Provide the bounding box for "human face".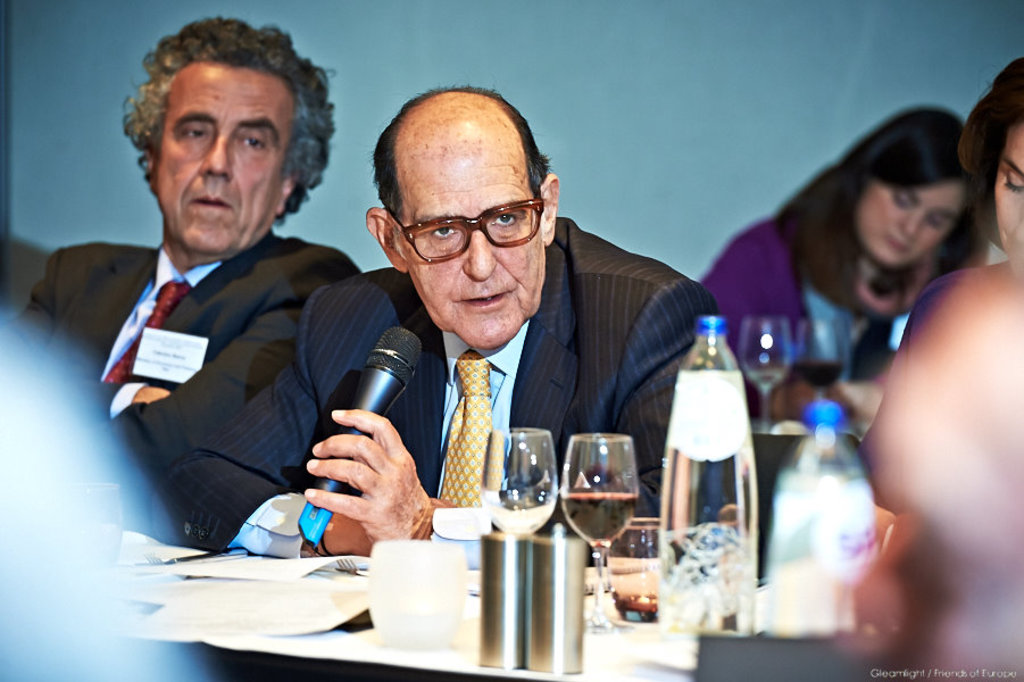
box=[394, 135, 546, 348].
